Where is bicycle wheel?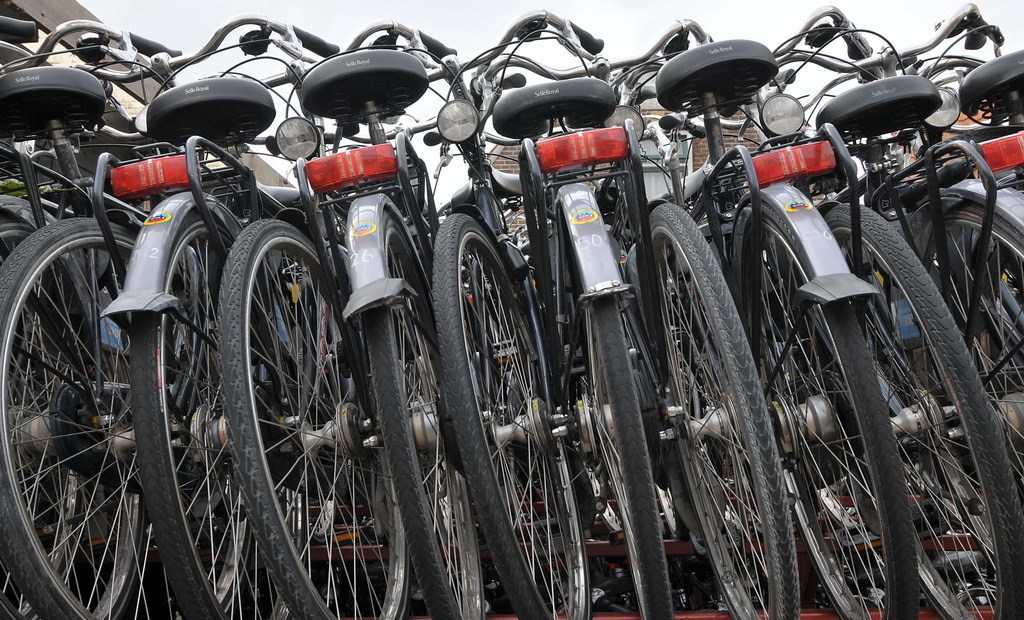
432:214:597:619.
